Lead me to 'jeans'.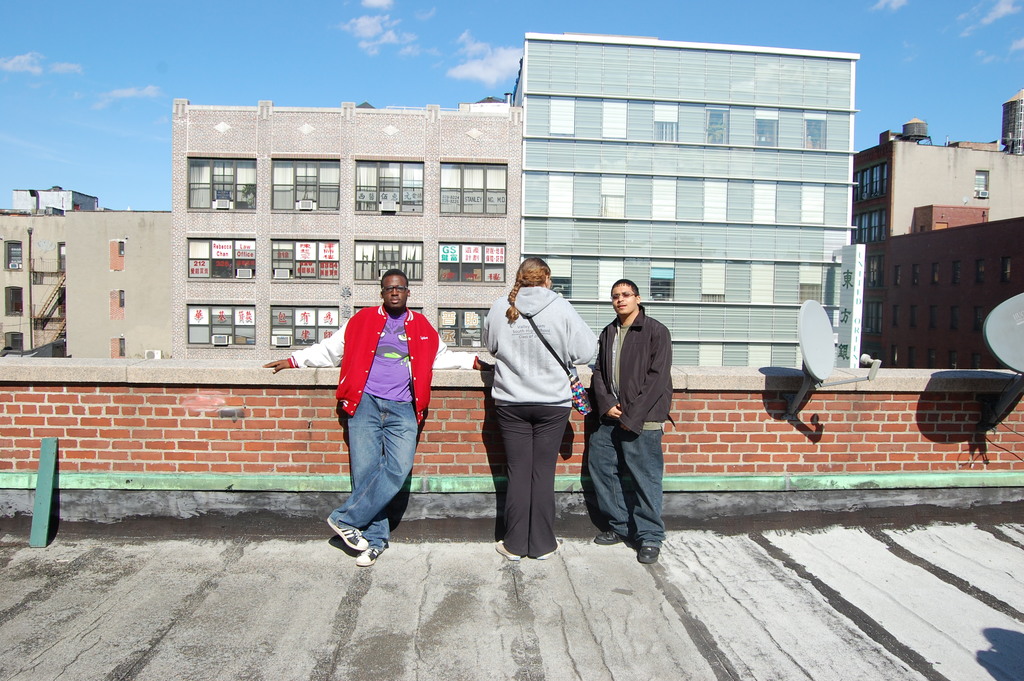
Lead to [591,408,677,576].
